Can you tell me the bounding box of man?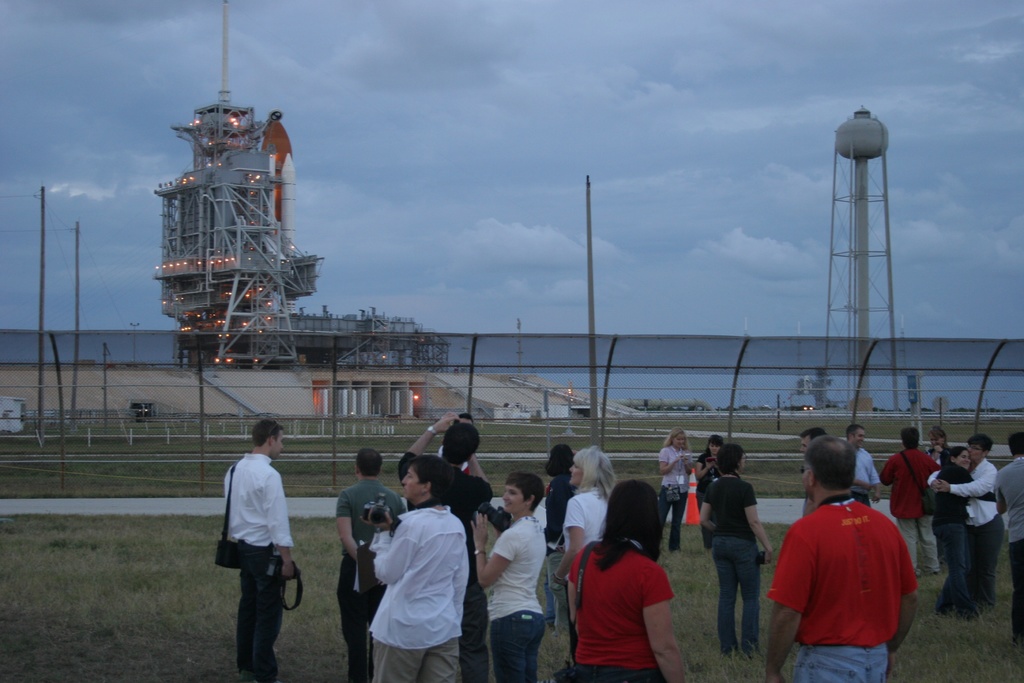
[230,421,301,681].
